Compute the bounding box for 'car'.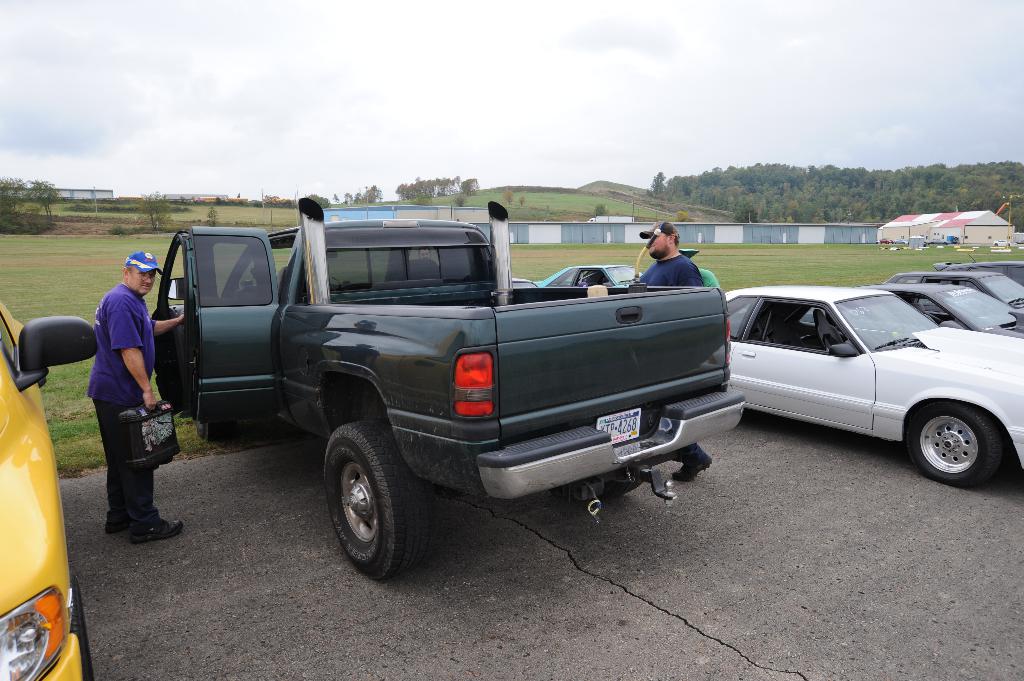
{"left": 895, "top": 269, "right": 1023, "bottom": 309}.
